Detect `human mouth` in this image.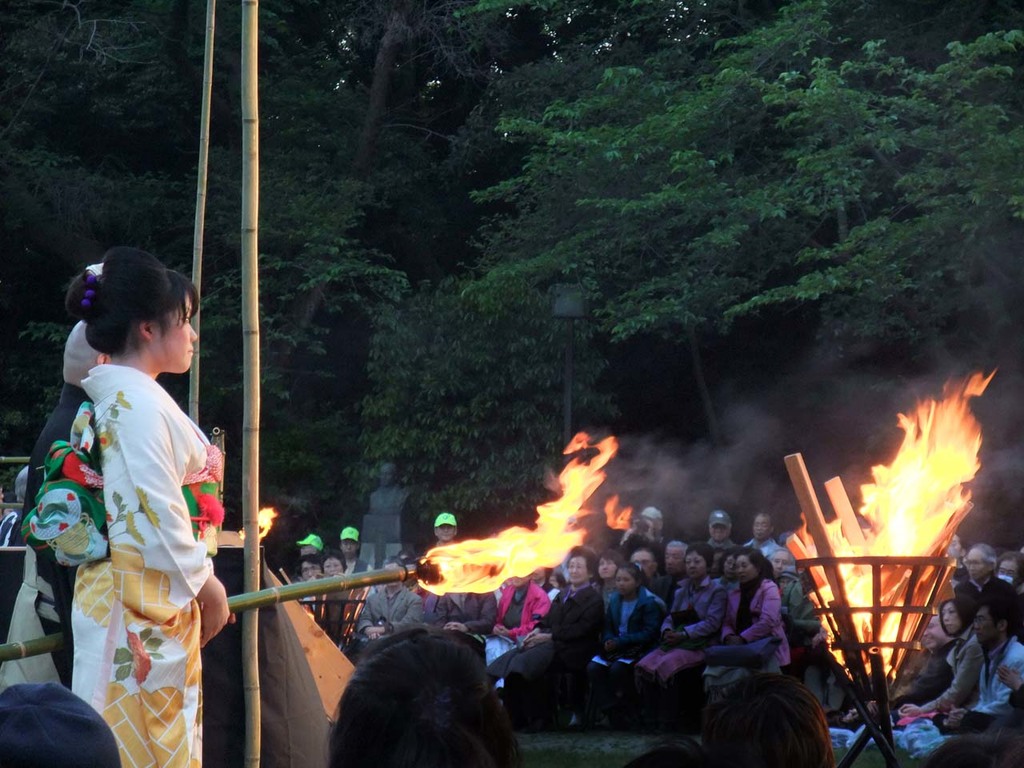
Detection: box=[968, 574, 978, 578].
